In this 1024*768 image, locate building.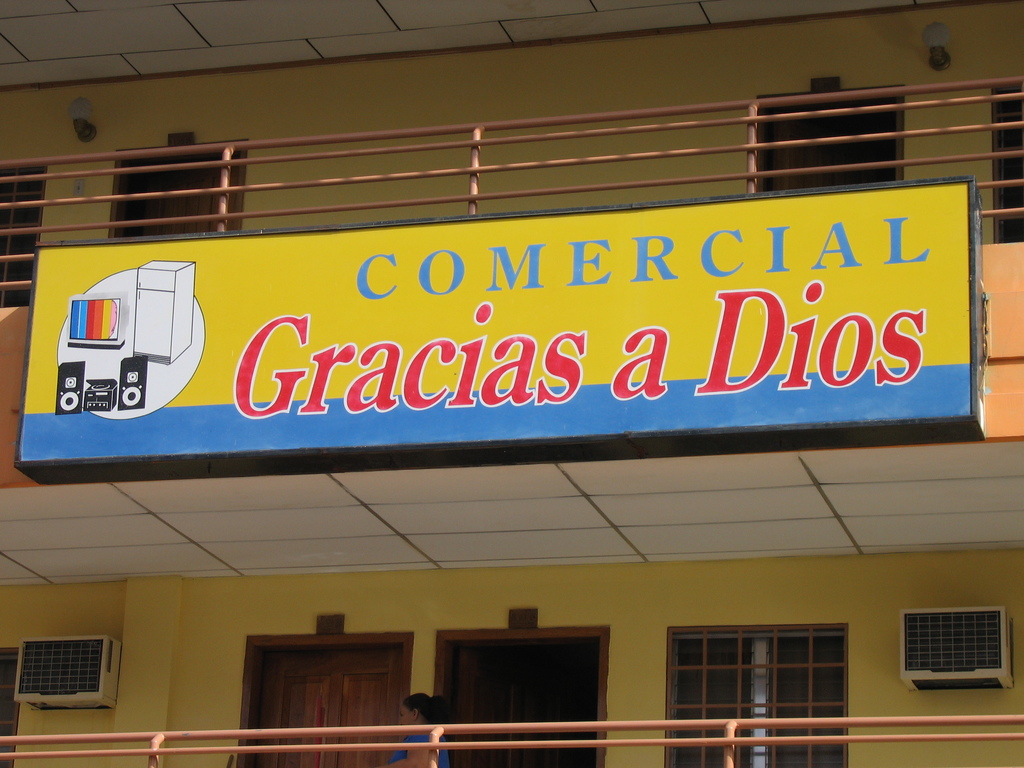
Bounding box: box(0, 0, 1023, 767).
